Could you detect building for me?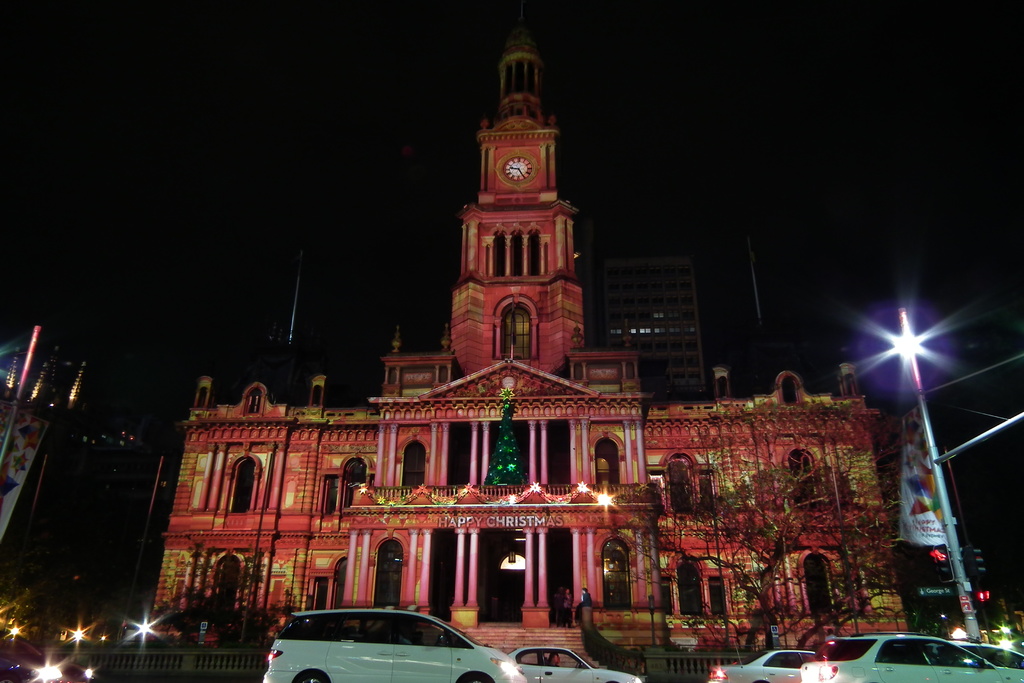
Detection result: 144, 40, 908, 668.
